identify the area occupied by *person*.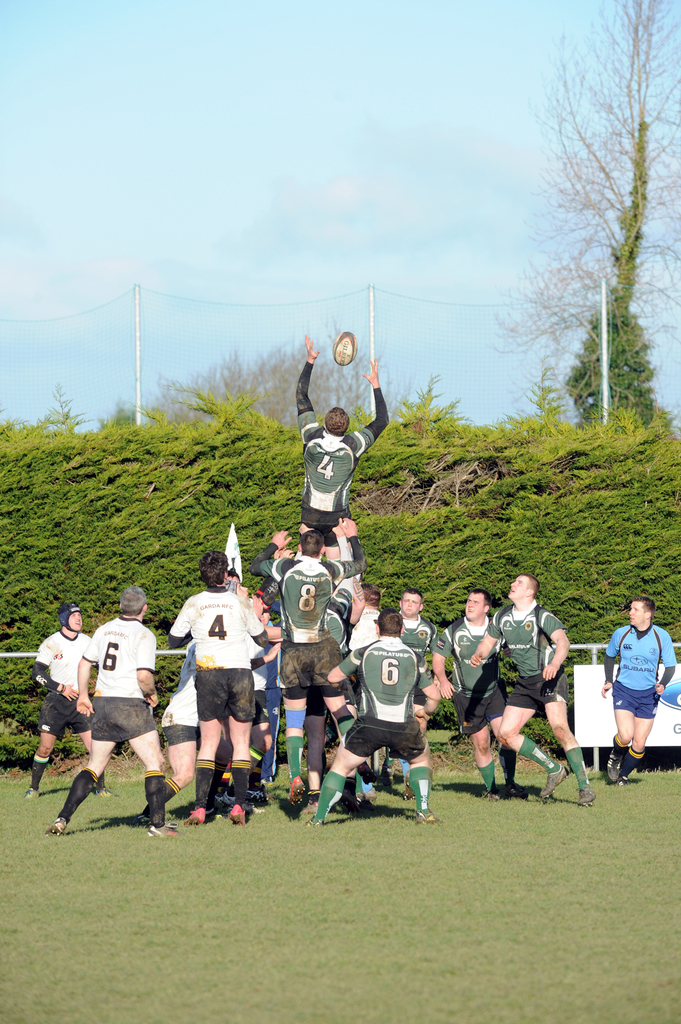
Area: <box>602,596,672,794</box>.
